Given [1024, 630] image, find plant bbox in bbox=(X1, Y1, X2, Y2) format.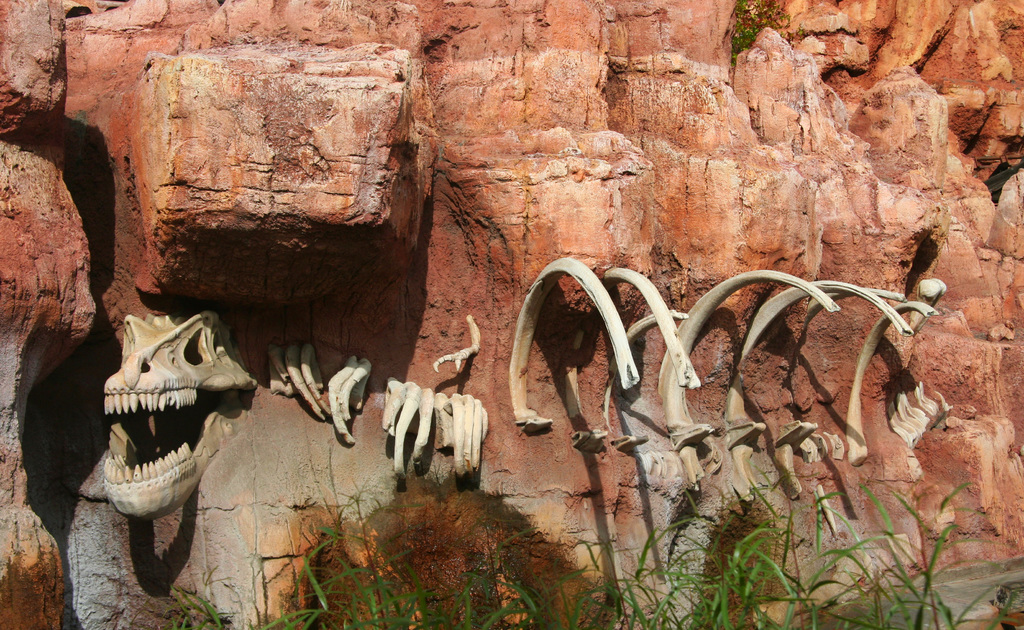
bbox=(728, 0, 808, 67).
